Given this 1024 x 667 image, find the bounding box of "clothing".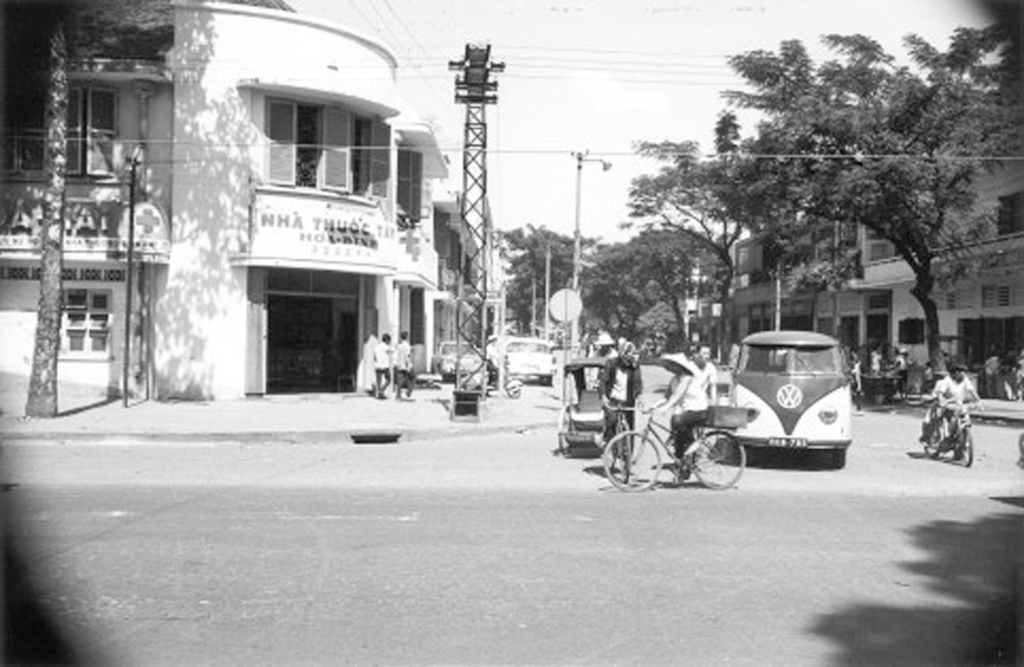
l=889, t=357, r=907, b=376.
